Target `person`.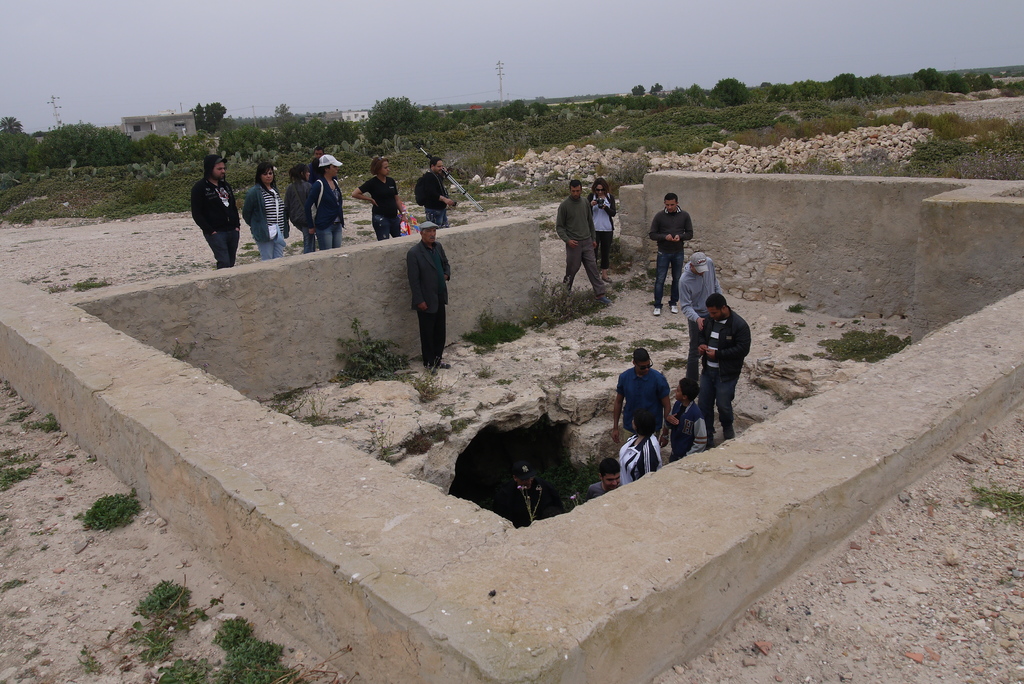
Target region: x1=594, y1=172, x2=625, y2=265.
